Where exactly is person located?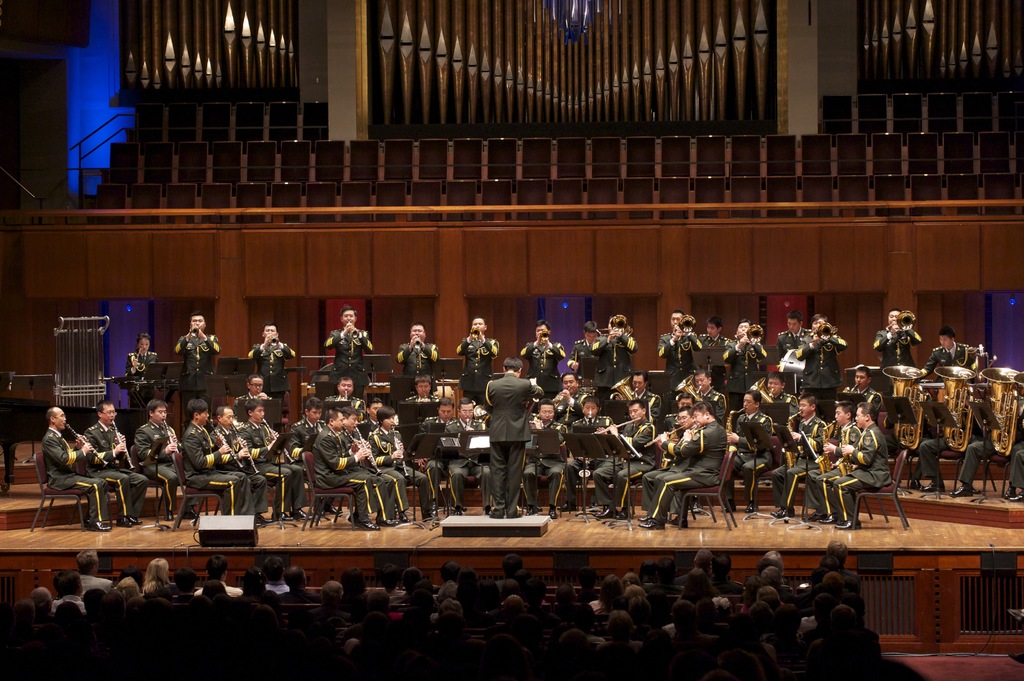
Its bounding box is [721,322,771,396].
